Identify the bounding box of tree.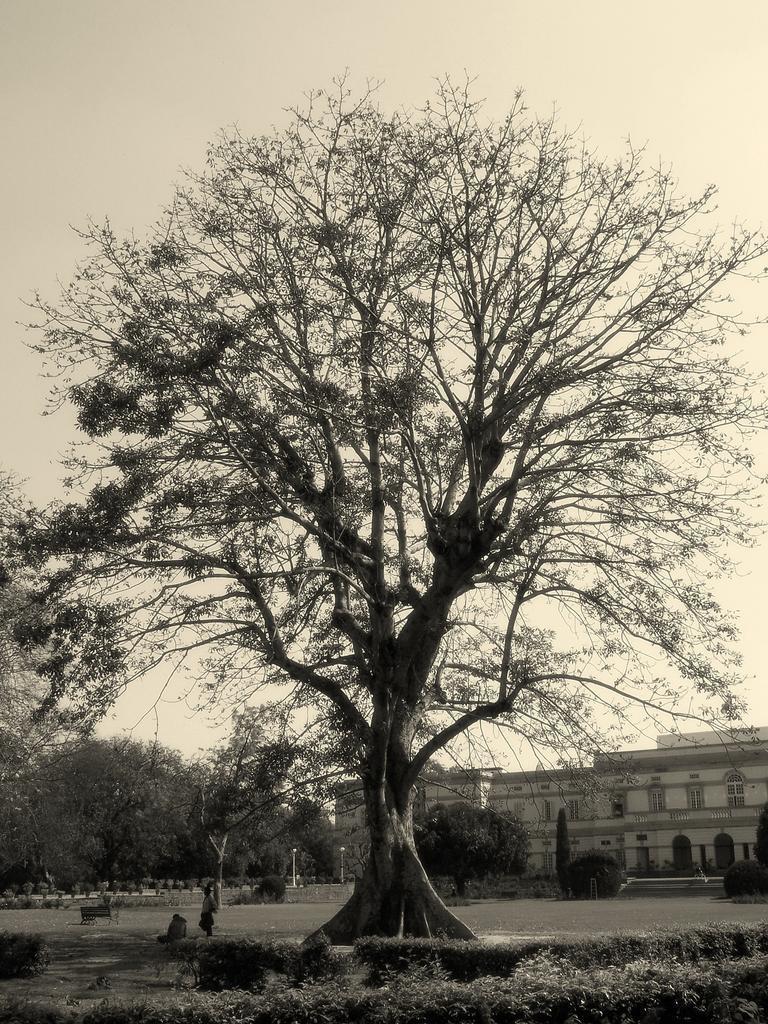
bbox=(425, 803, 542, 891).
